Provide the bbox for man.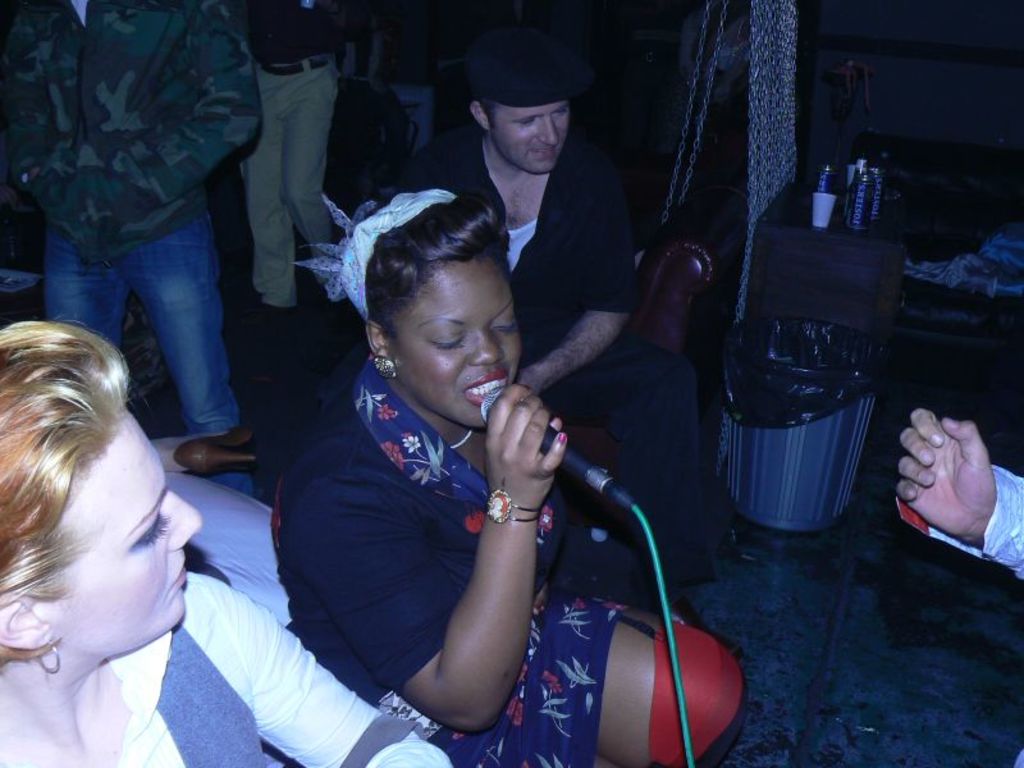
locate(246, 0, 349, 332).
